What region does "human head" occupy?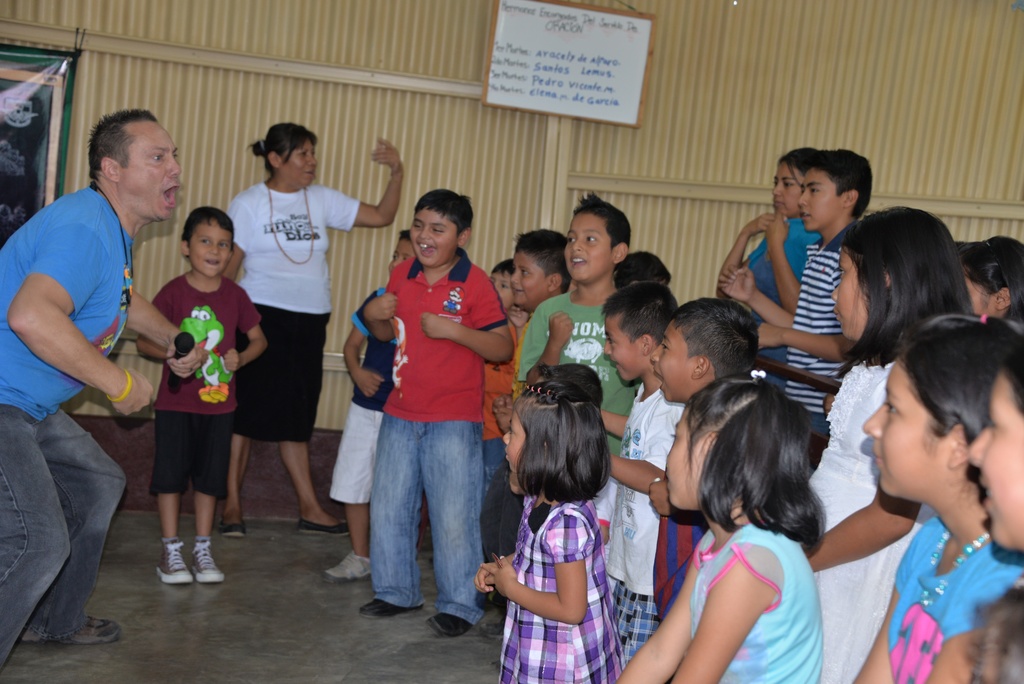
[x1=774, y1=147, x2=818, y2=221].
